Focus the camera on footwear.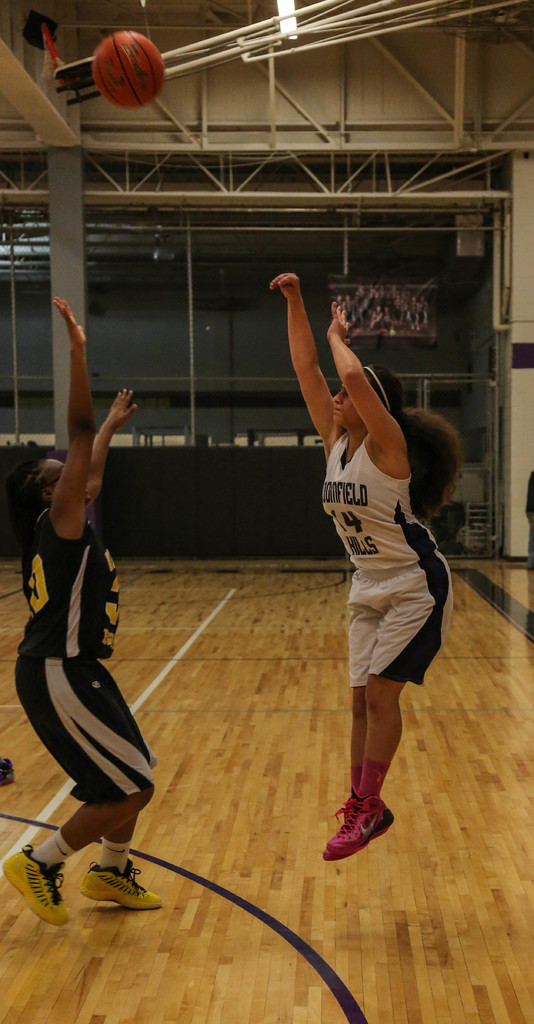
Focus region: [325, 808, 392, 861].
